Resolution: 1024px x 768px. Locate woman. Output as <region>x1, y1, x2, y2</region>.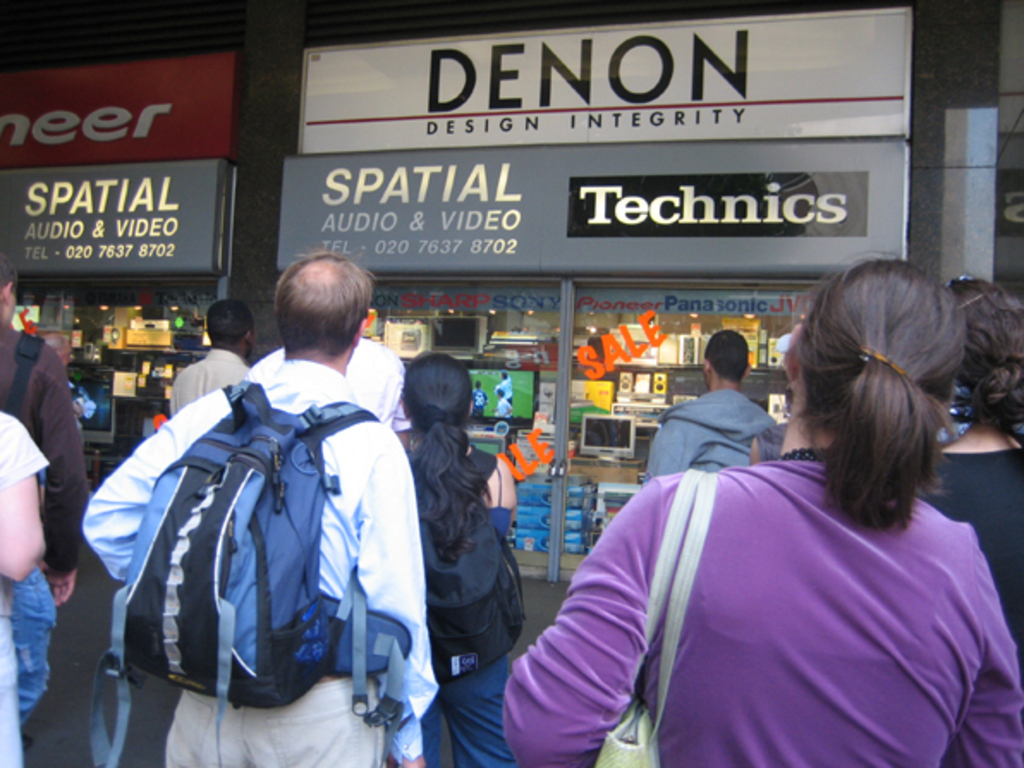
<region>405, 354, 522, 766</region>.
